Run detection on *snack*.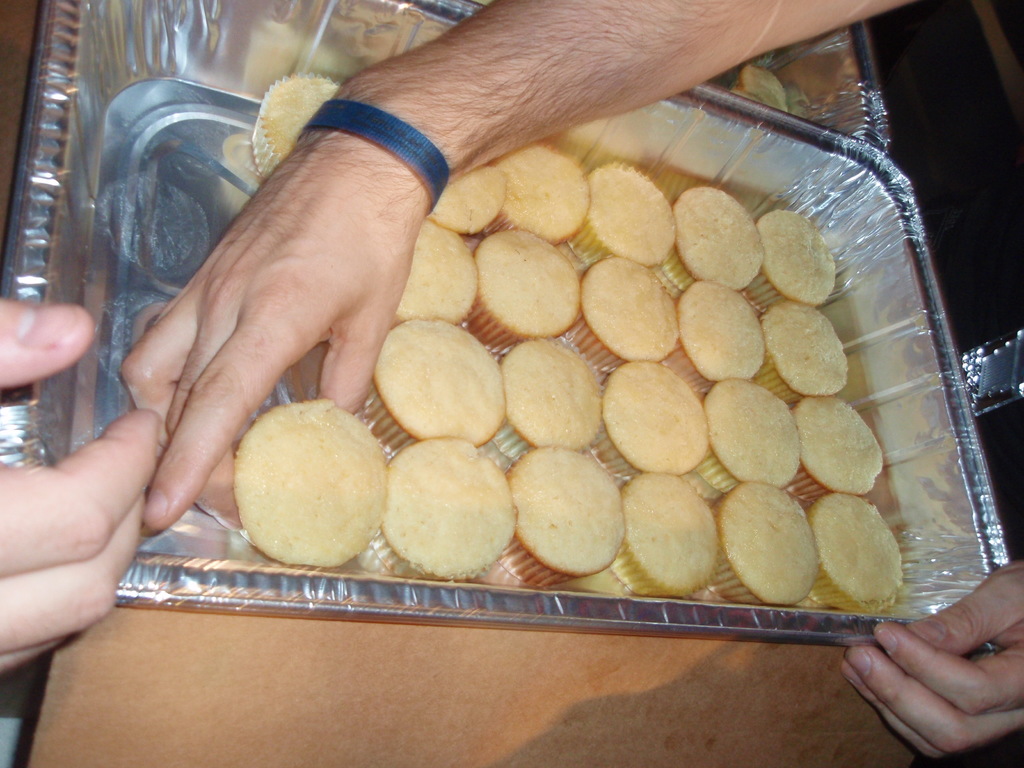
Result: 605 468 723 600.
